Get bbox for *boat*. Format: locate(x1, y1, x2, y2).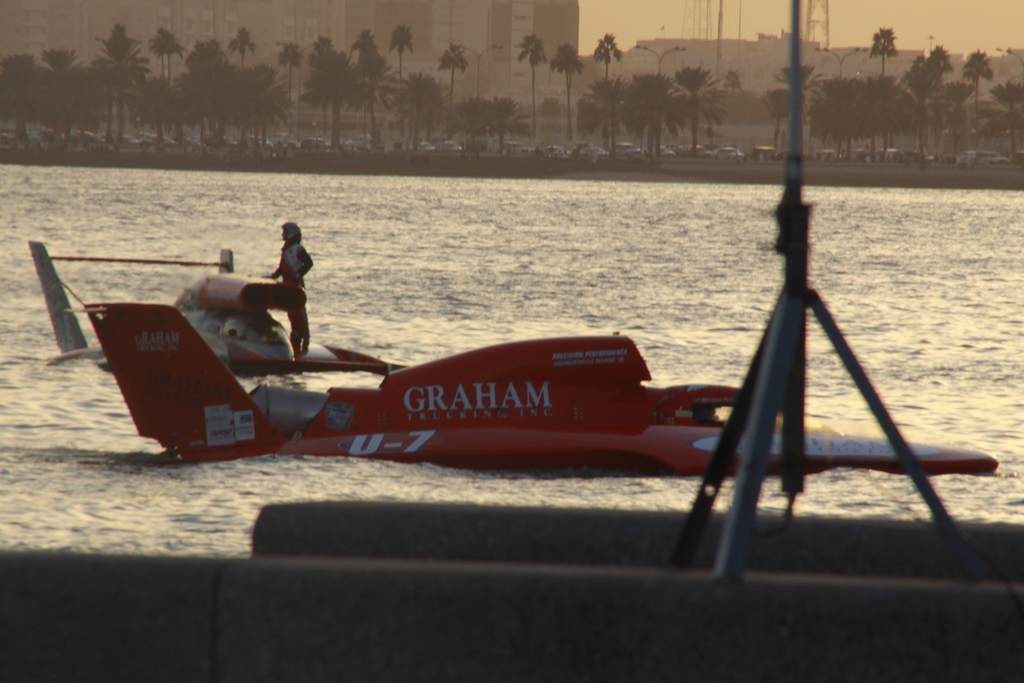
locate(60, 273, 995, 478).
